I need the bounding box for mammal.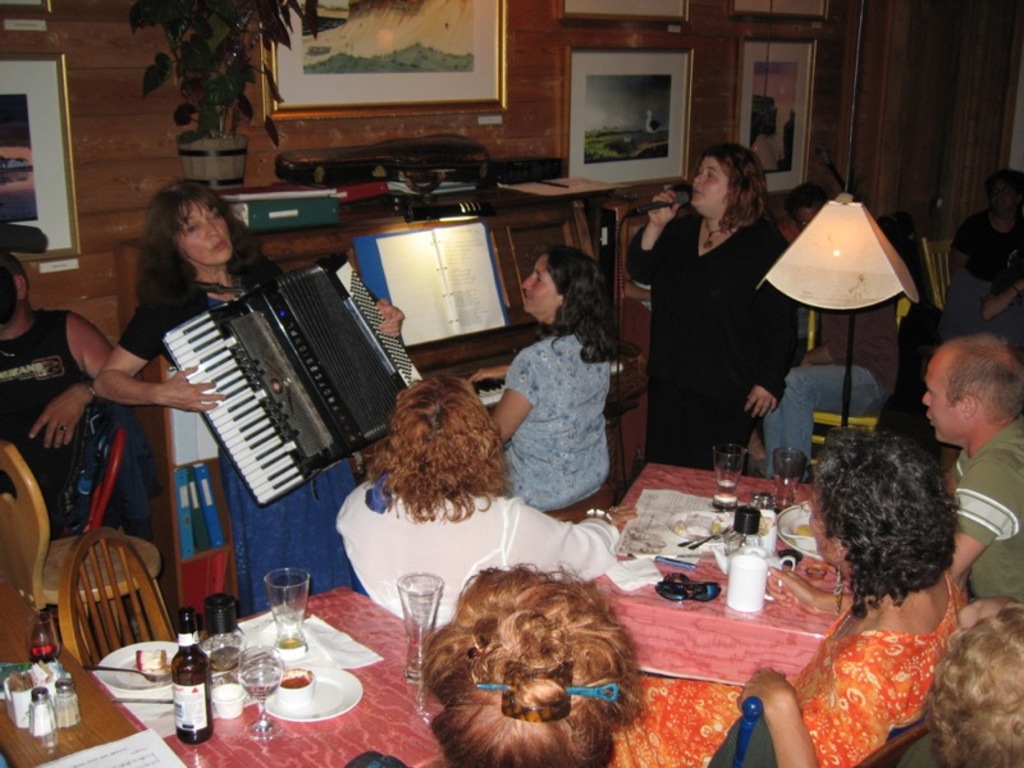
Here it is: <bbox>385, 568, 667, 751</bbox>.
